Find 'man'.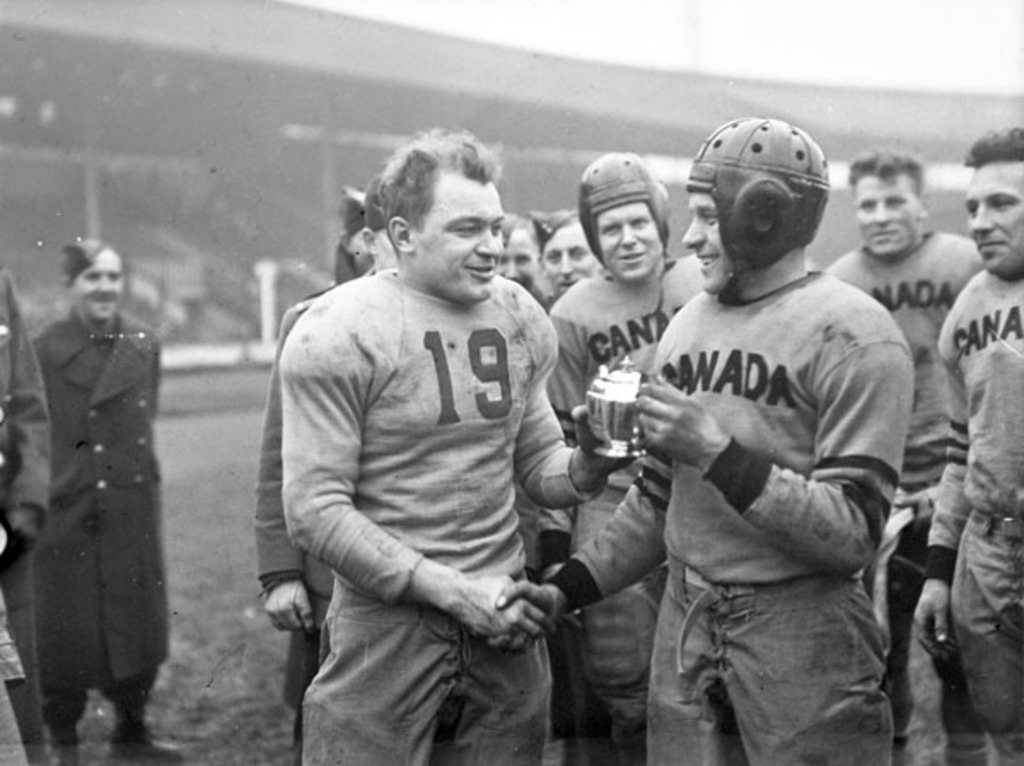
27 232 171 764.
